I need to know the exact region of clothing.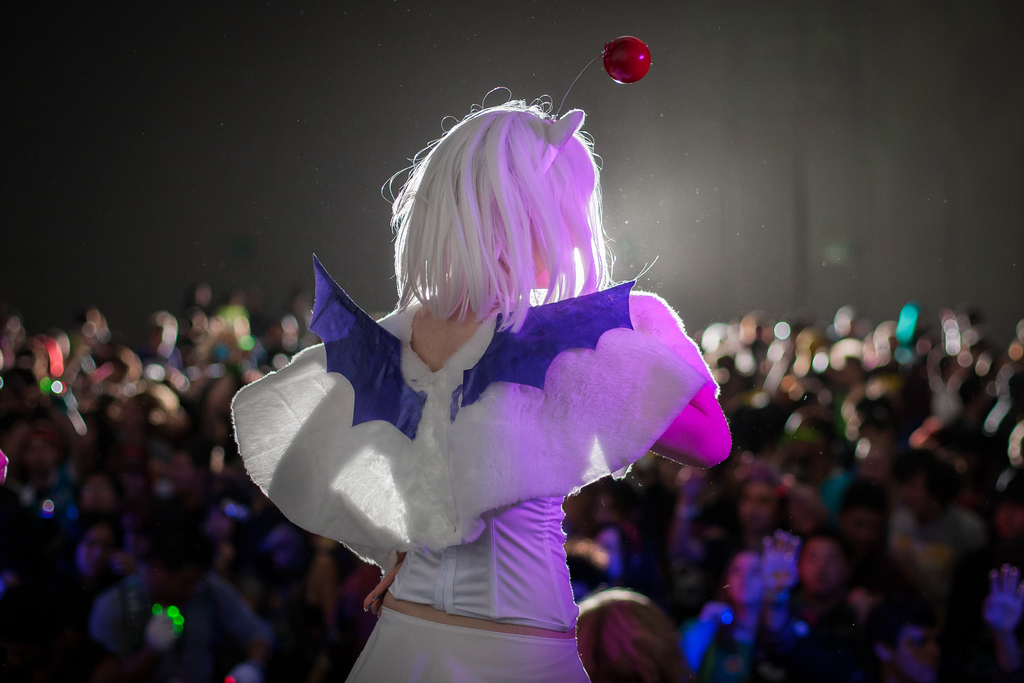
Region: crop(260, 207, 733, 621).
